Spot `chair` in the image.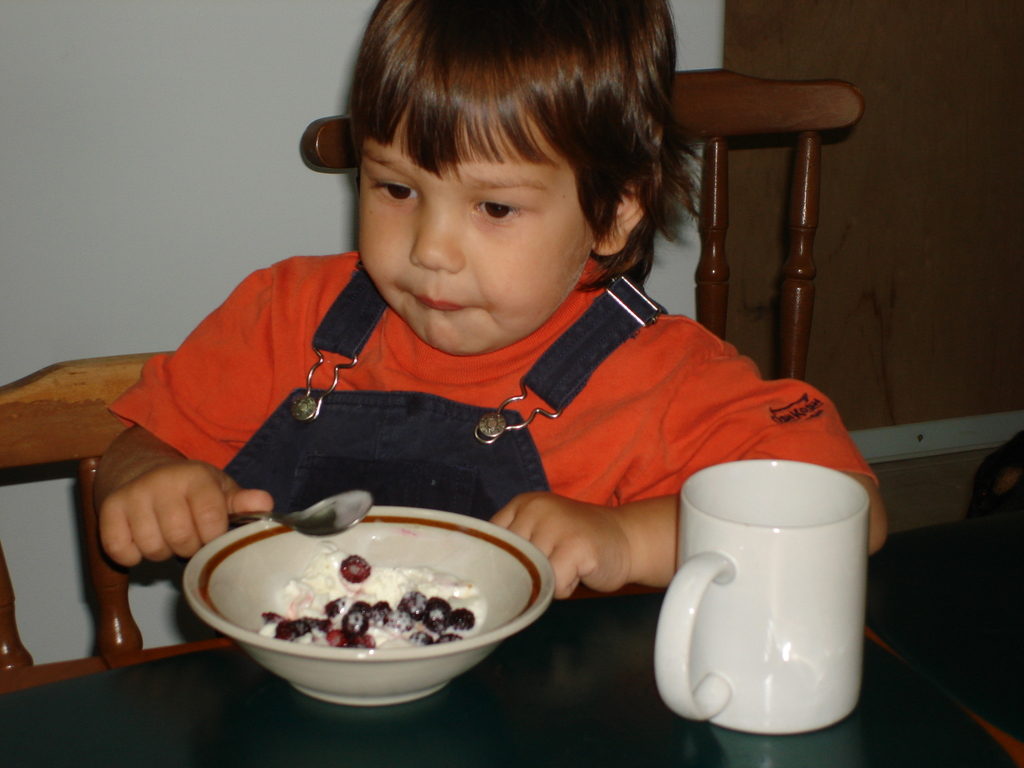
`chair` found at 299 70 869 384.
